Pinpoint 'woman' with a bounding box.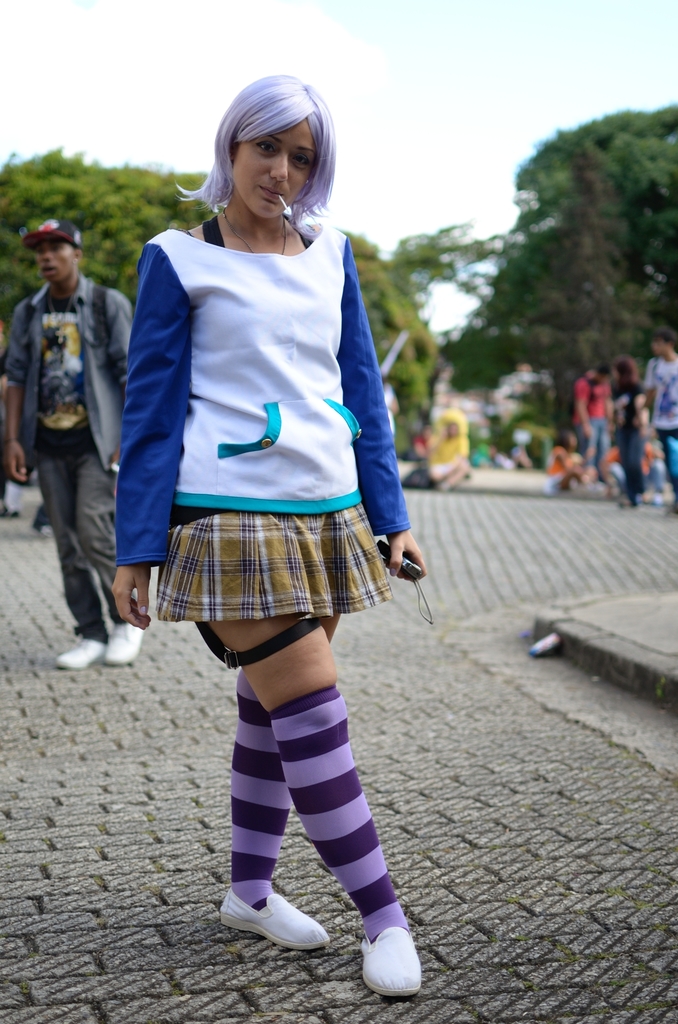
bbox=(539, 422, 592, 489).
